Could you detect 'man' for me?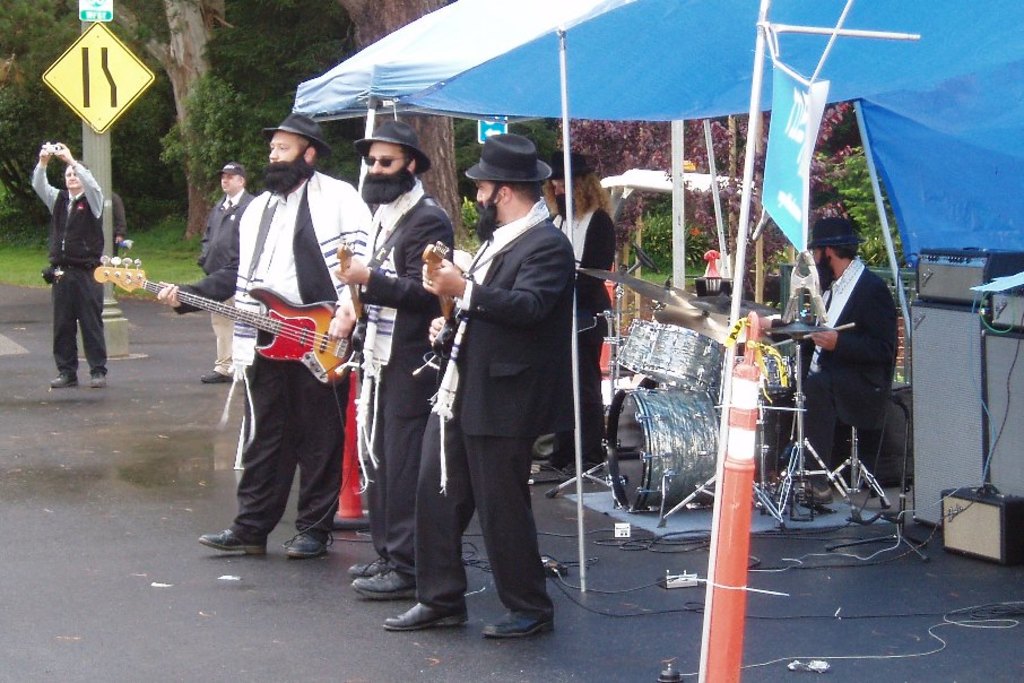
Detection result: BBox(193, 164, 253, 386).
